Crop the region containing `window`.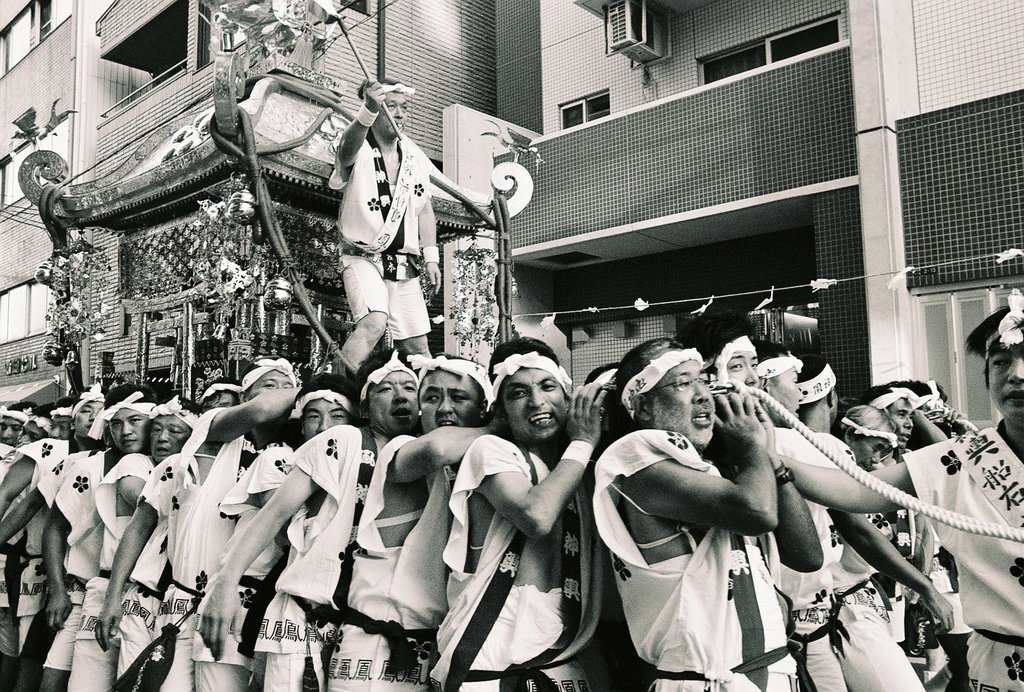
Crop region: {"x1": 0, "y1": 270, "x2": 56, "y2": 349}.
